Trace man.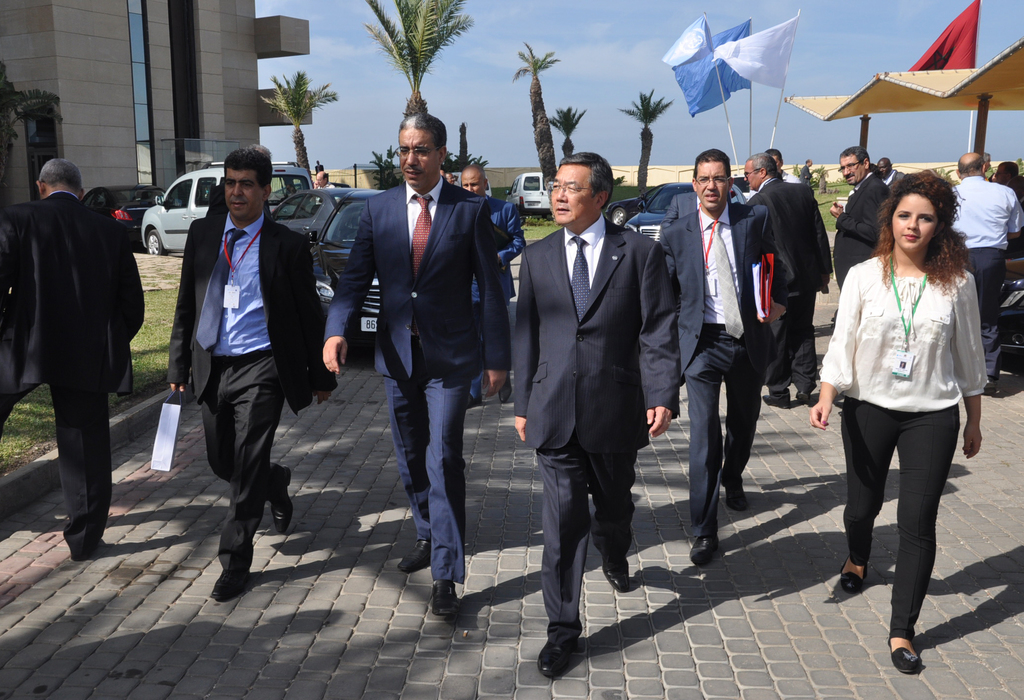
Traced to locate(992, 163, 1018, 190).
